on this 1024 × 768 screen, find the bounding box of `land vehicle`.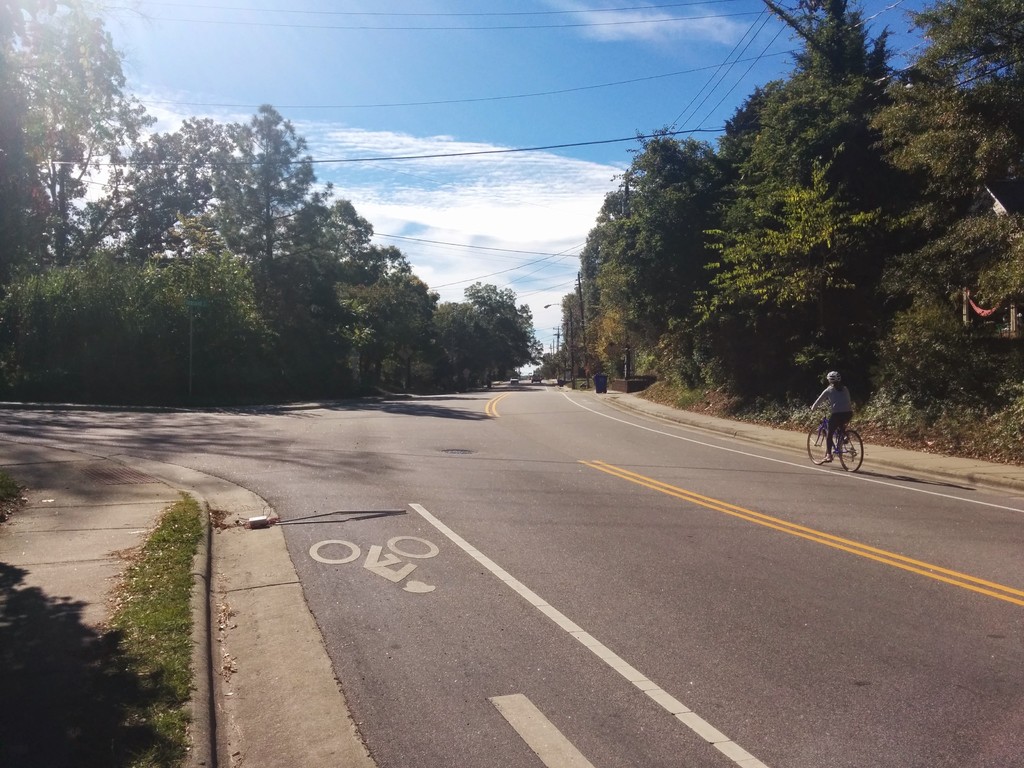
Bounding box: BBox(806, 404, 865, 474).
